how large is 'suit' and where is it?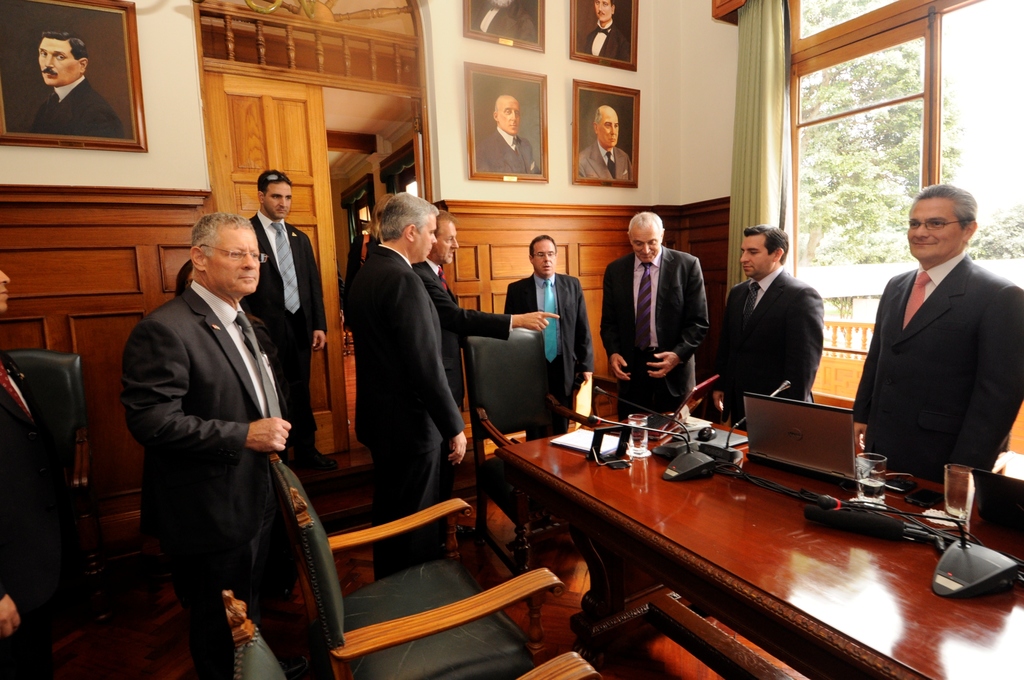
Bounding box: <box>0,344,72,679</box>.
